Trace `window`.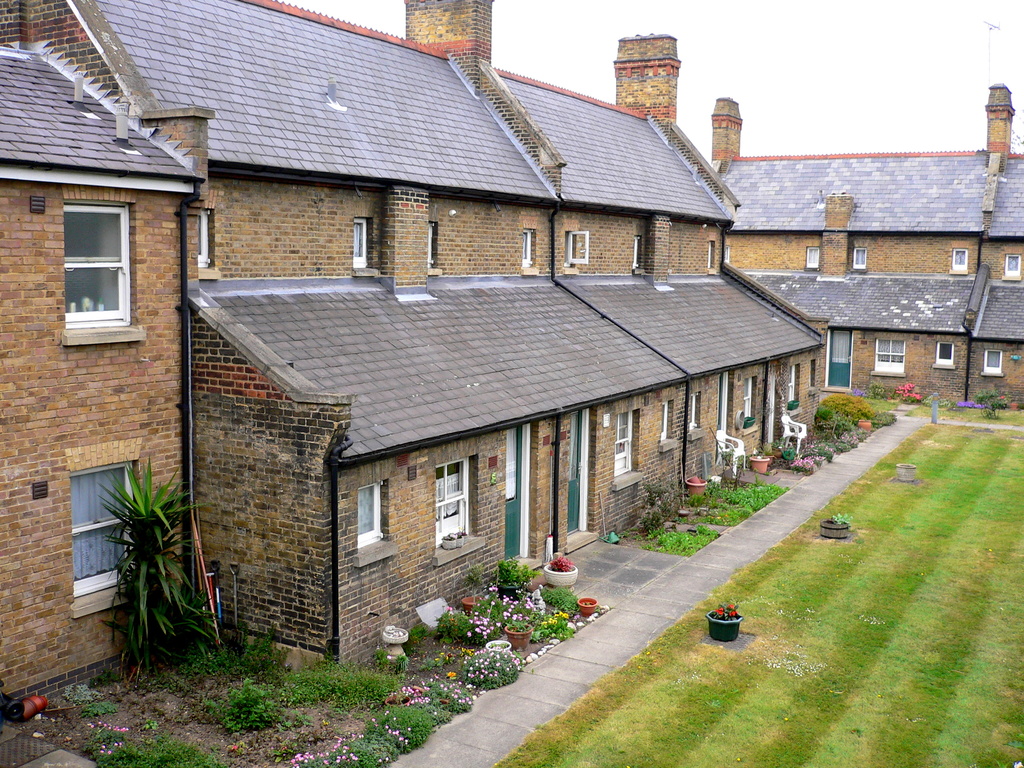
Traced to BBox(868, 336, 911, 376).
